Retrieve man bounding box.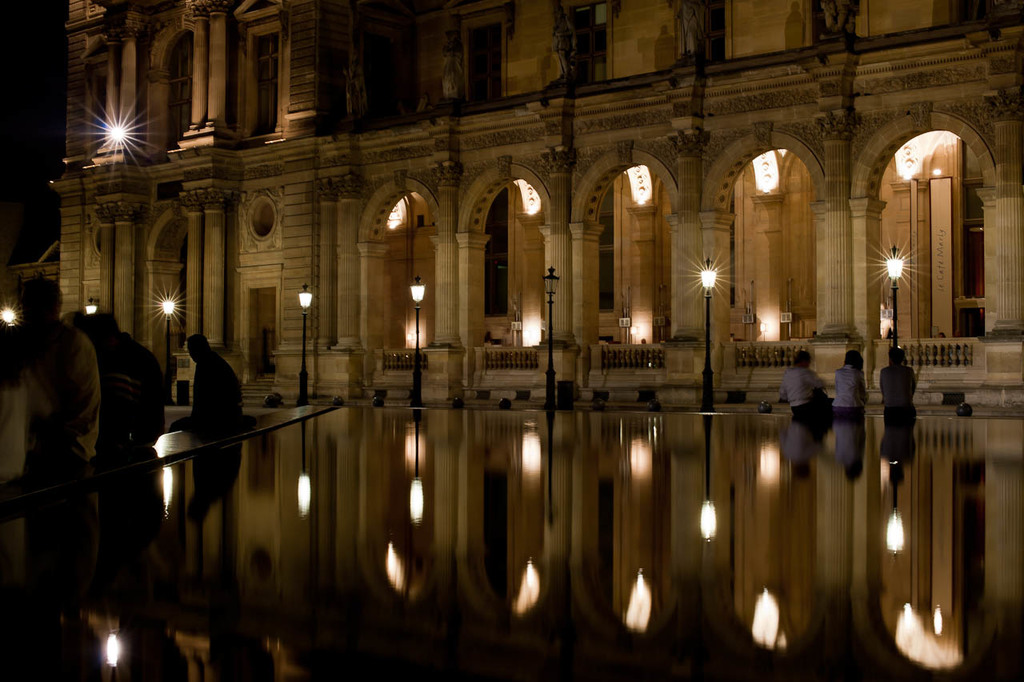
Bounding box: (left=166, top=339, right=234, bottom=436).
